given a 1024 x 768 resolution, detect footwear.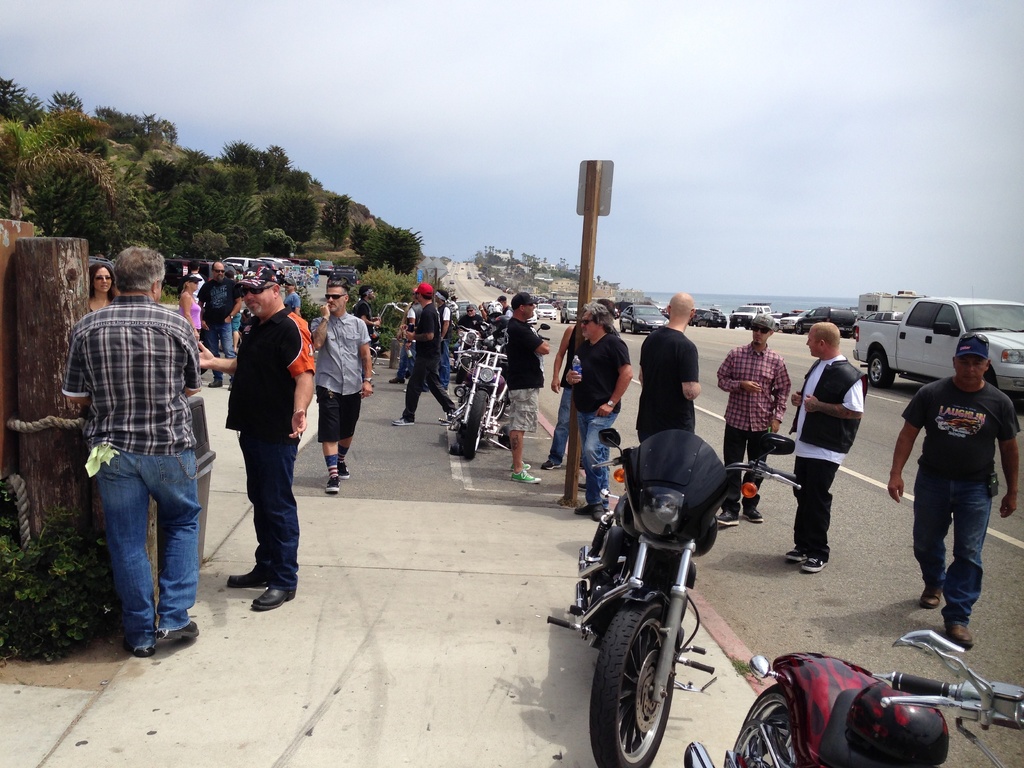
detection(802, 552, 829, 570).
